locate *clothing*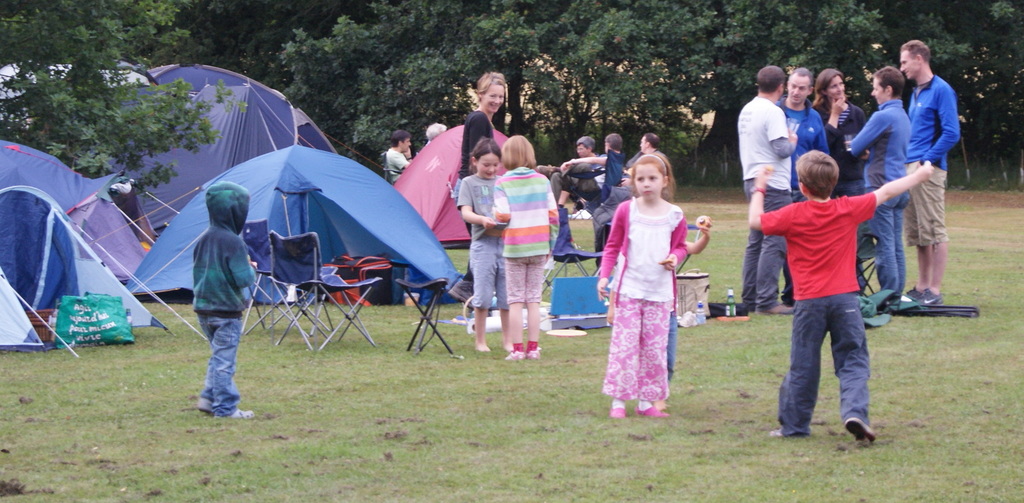
[x1=665, y1=314, x2=674, y2=376]
